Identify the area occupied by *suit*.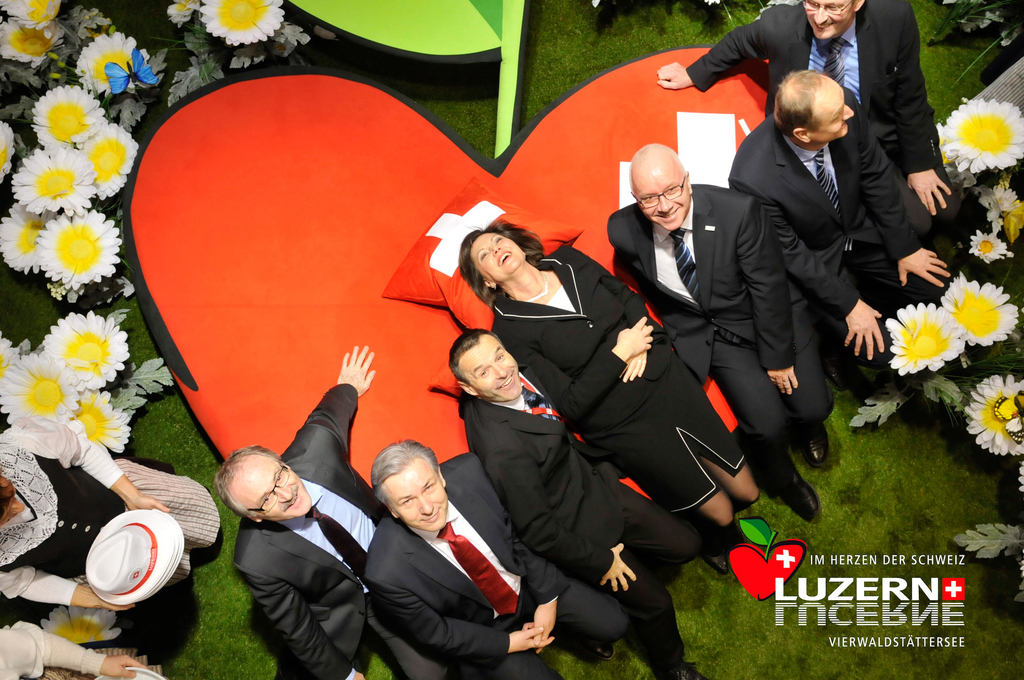
Area: bbox=(360, 454, 634, 679).
